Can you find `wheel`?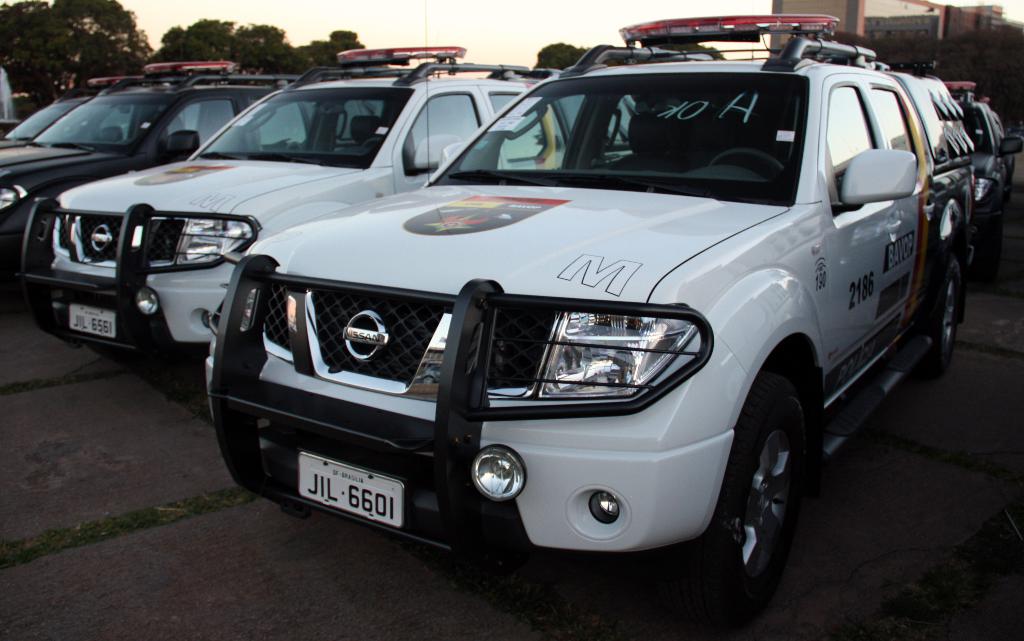
Yes, bounding box: 912,263,956,379.
